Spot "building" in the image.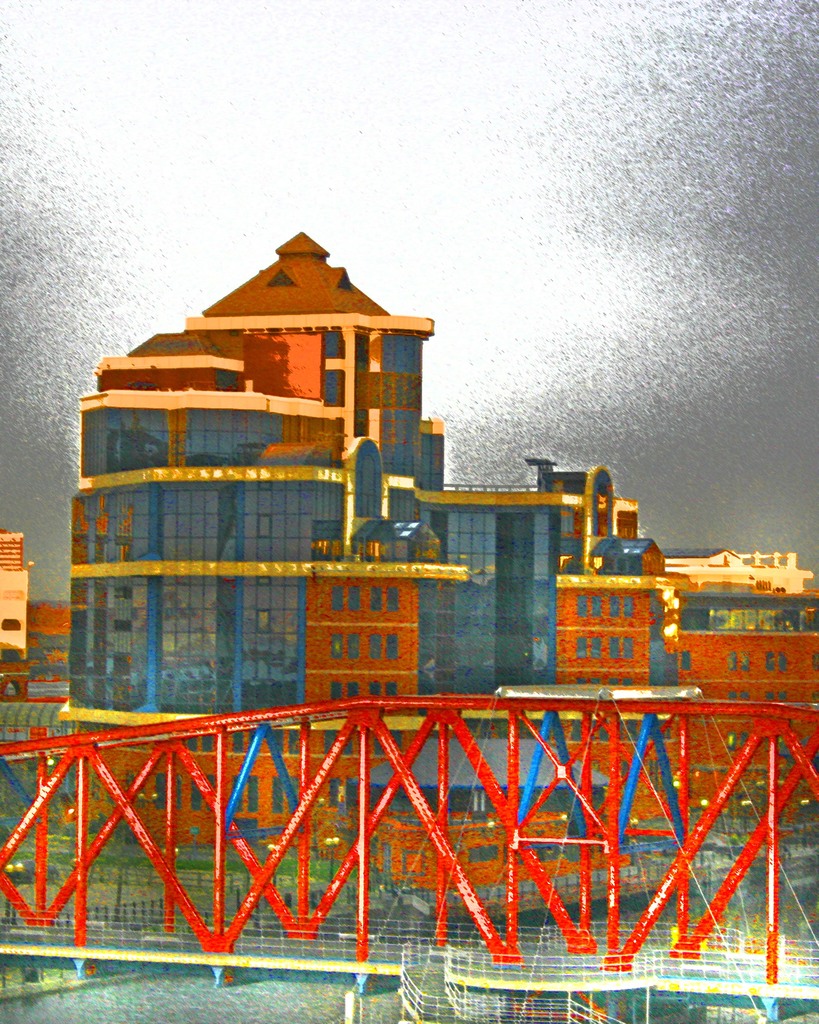
"building" found at <box>51,227,818,883</box>.
